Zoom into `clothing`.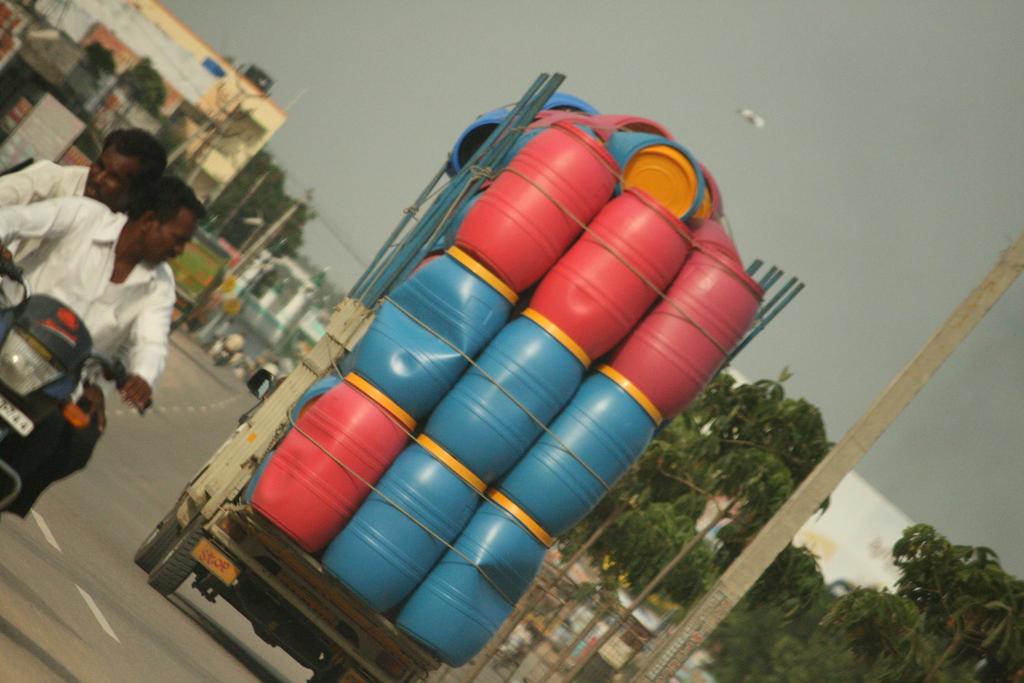
Zoom target: bbox=(0, 196, 181, 519).
